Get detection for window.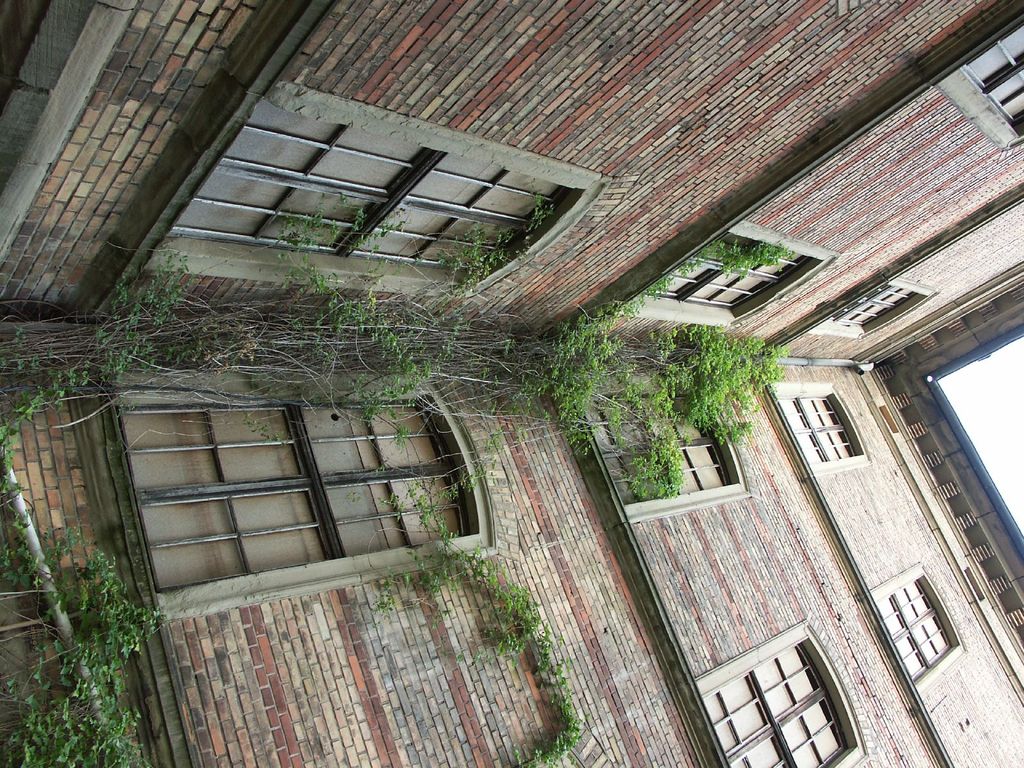
Detection: (587, 392, 728, 504).
